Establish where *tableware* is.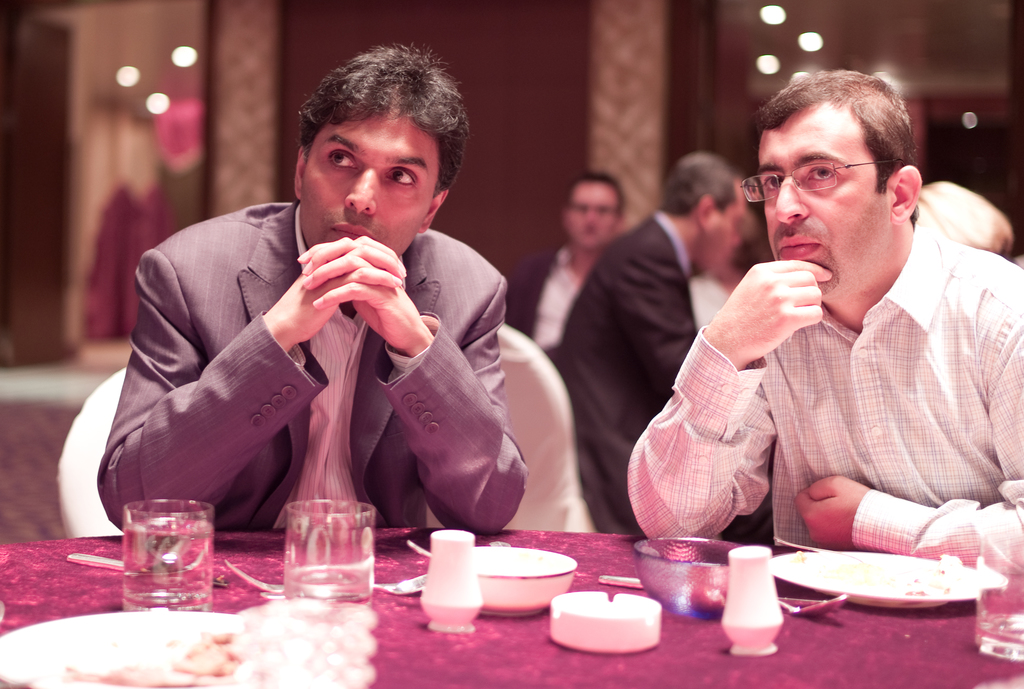
Established at pyautogui.locateOnScreen(283, 498, 378, 609).
